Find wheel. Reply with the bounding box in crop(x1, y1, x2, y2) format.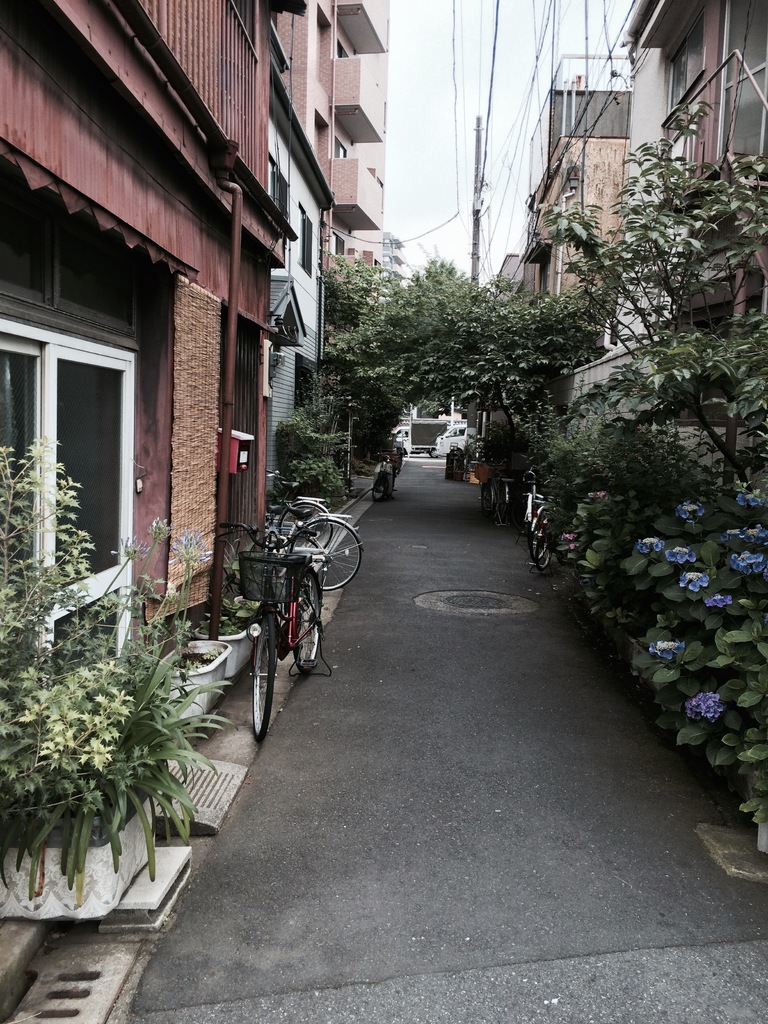
crop(252, 614, 276, 740).
